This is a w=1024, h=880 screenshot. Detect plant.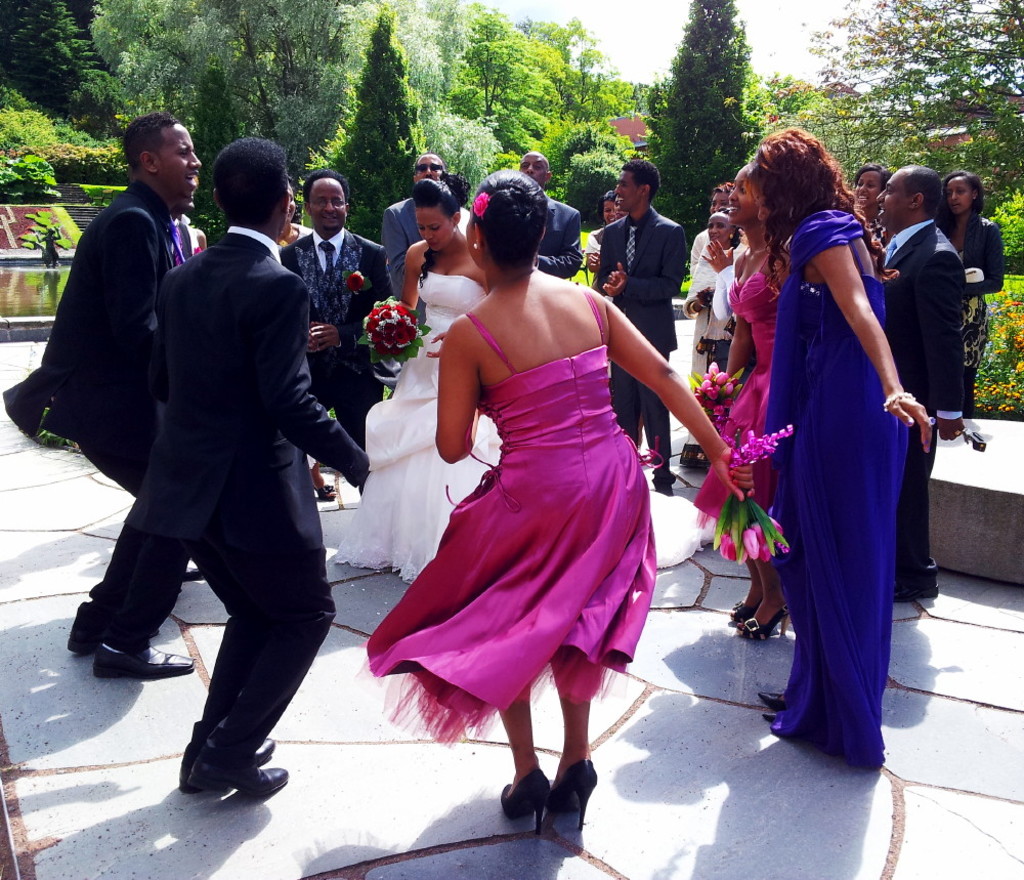
51,142,132,184.
